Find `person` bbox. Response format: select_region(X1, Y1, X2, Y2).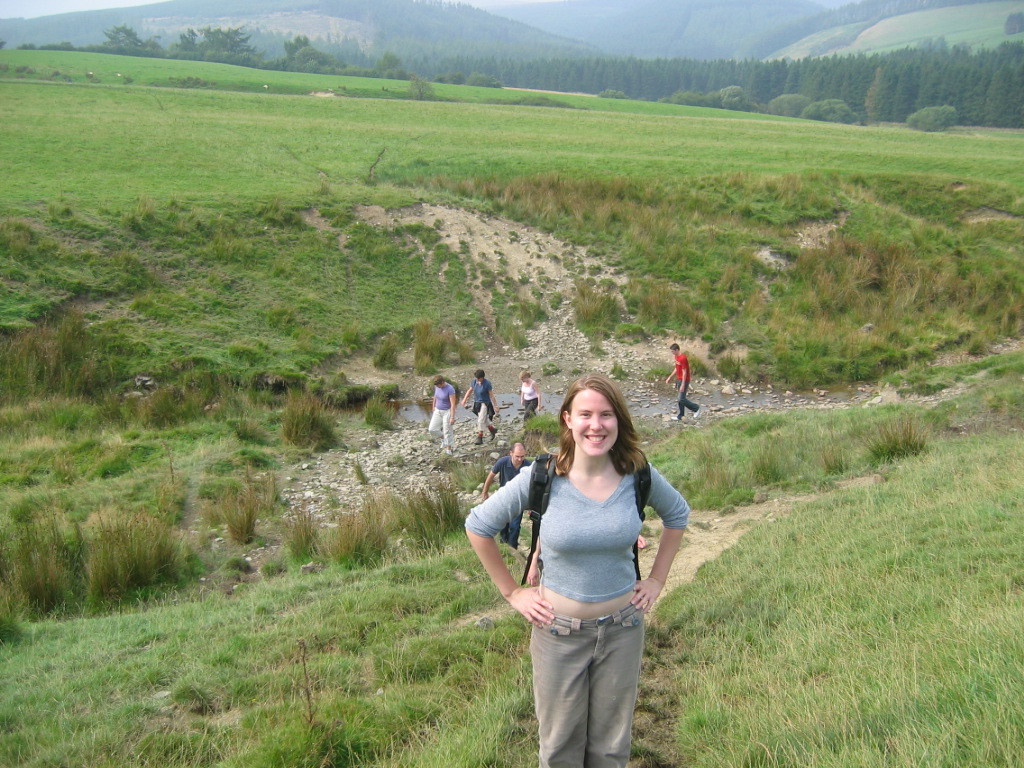
select_region(420, 373, 457, 450).
